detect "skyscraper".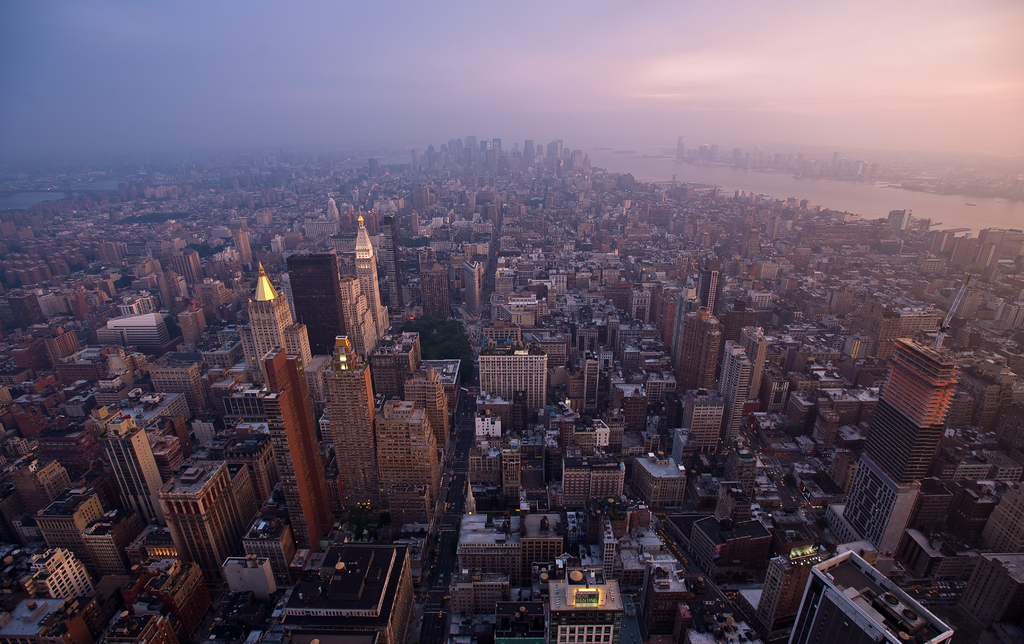
Detected at box(353, 210, 393, 343).
